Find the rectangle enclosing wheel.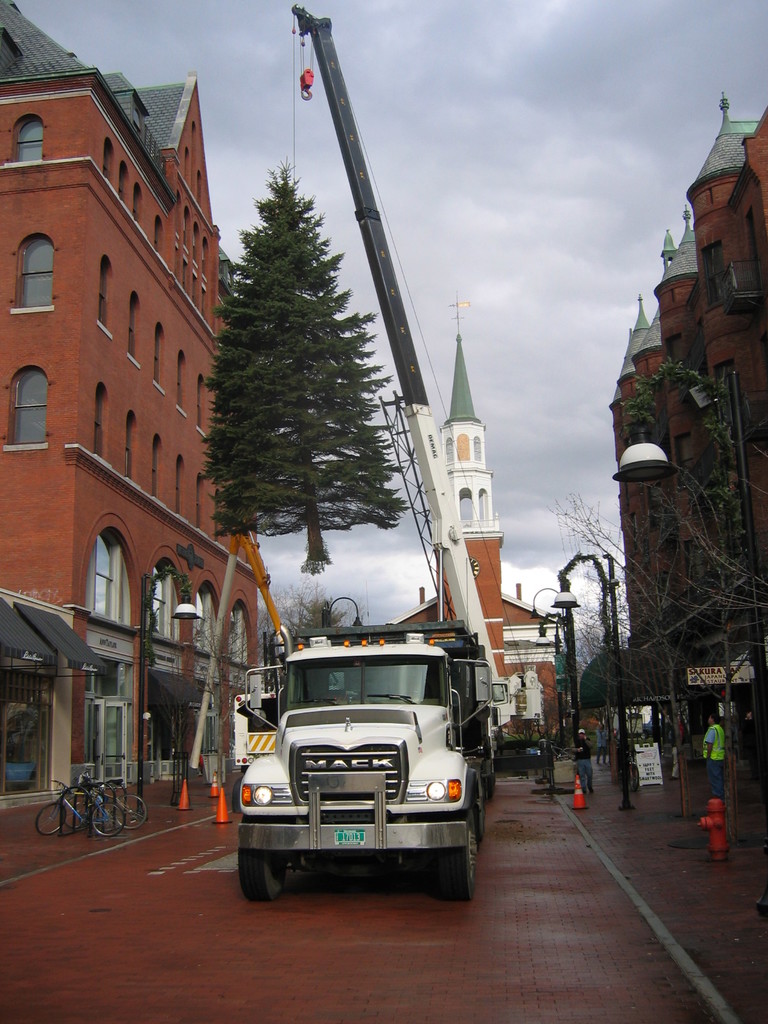
(x1=37, y1=802, x2=65, y2=835).
